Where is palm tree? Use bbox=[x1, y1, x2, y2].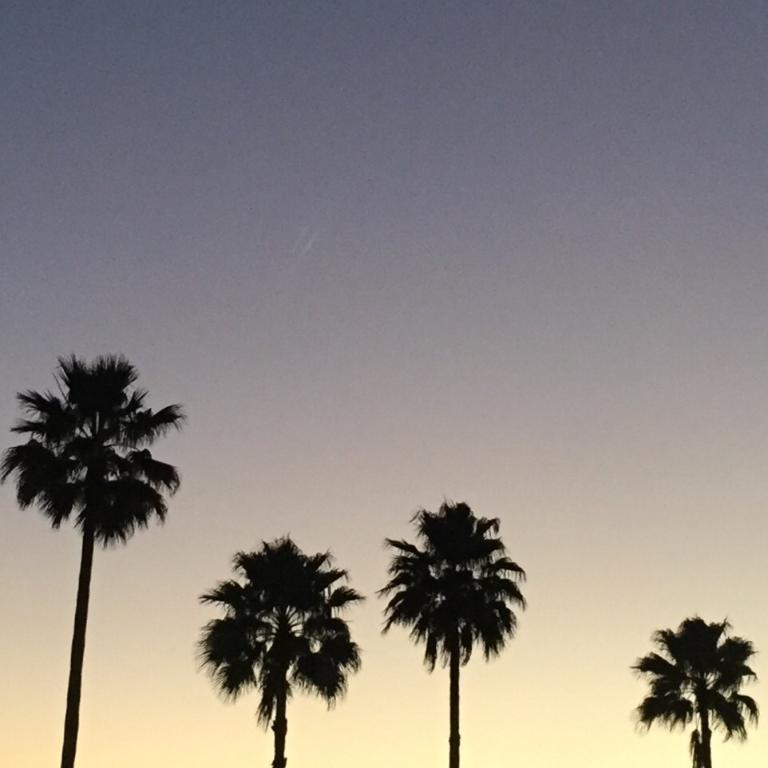
bbox=[0, 345, 204, 767].
